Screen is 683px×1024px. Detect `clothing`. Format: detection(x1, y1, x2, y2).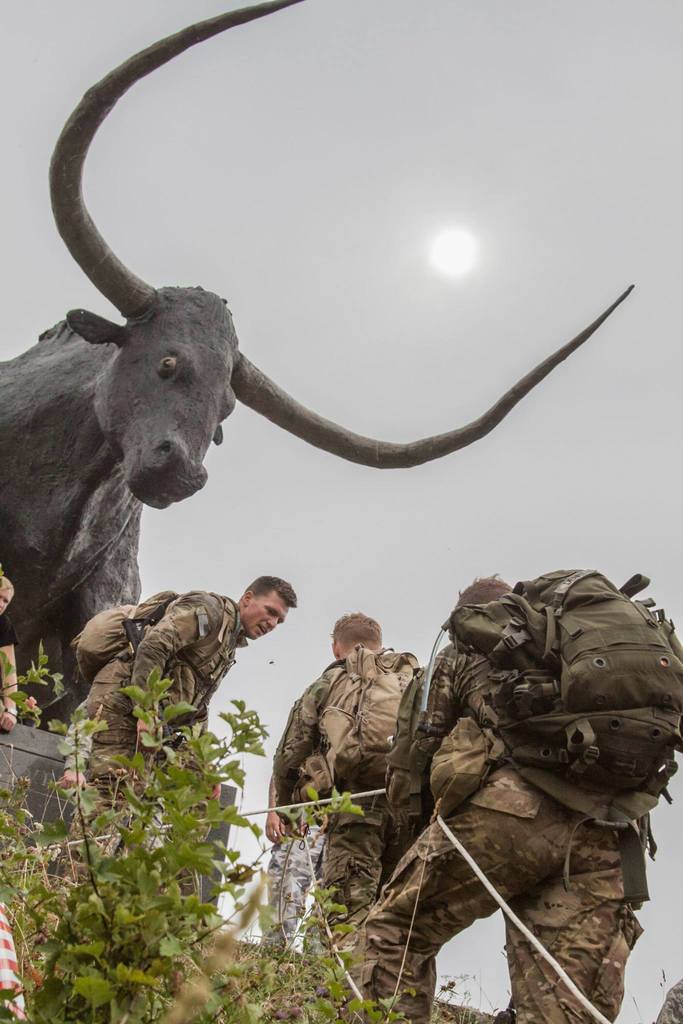
detection(274, 648, 430, 996).
